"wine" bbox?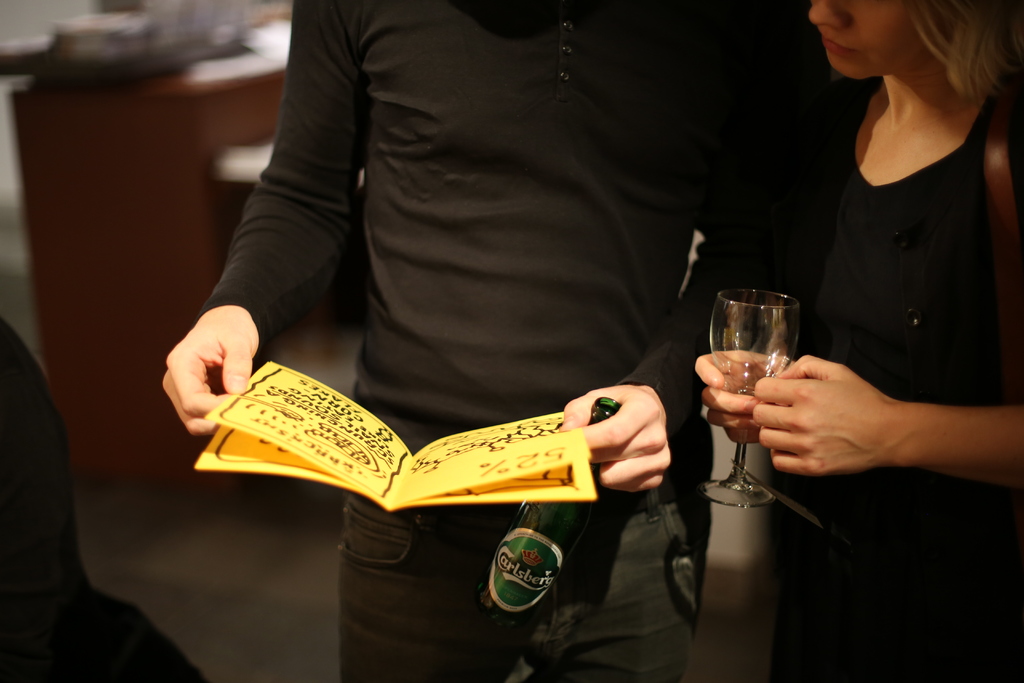
<box>463,389,624,637</box>
